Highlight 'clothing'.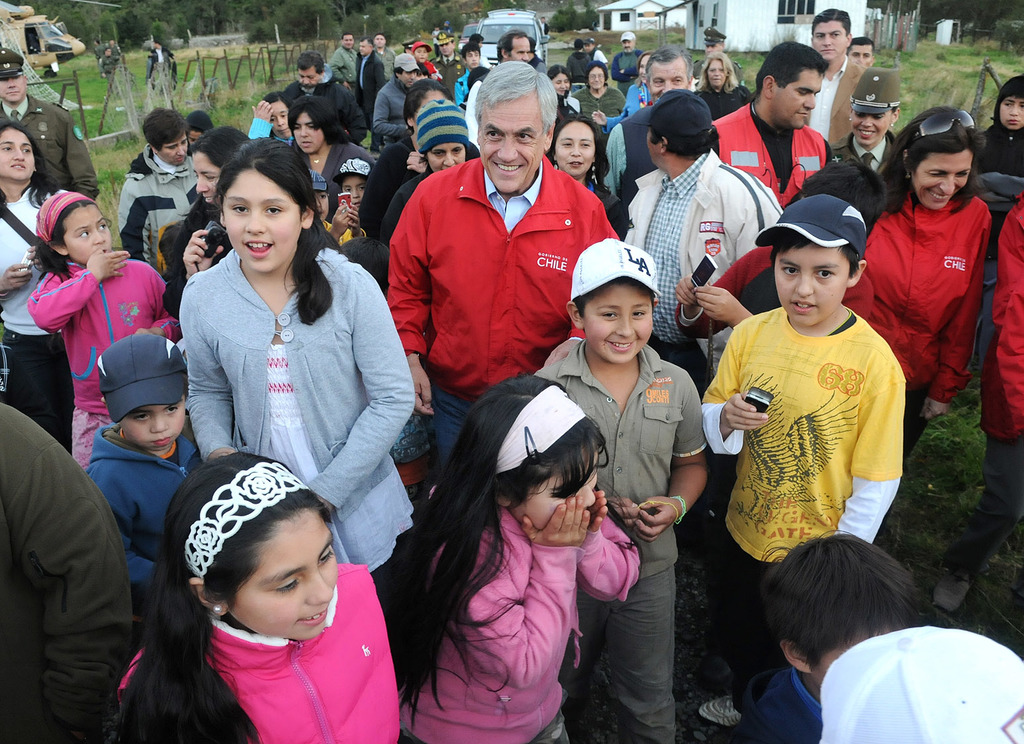
Highlighted region: bbox=[365, 128, 482, 237].
